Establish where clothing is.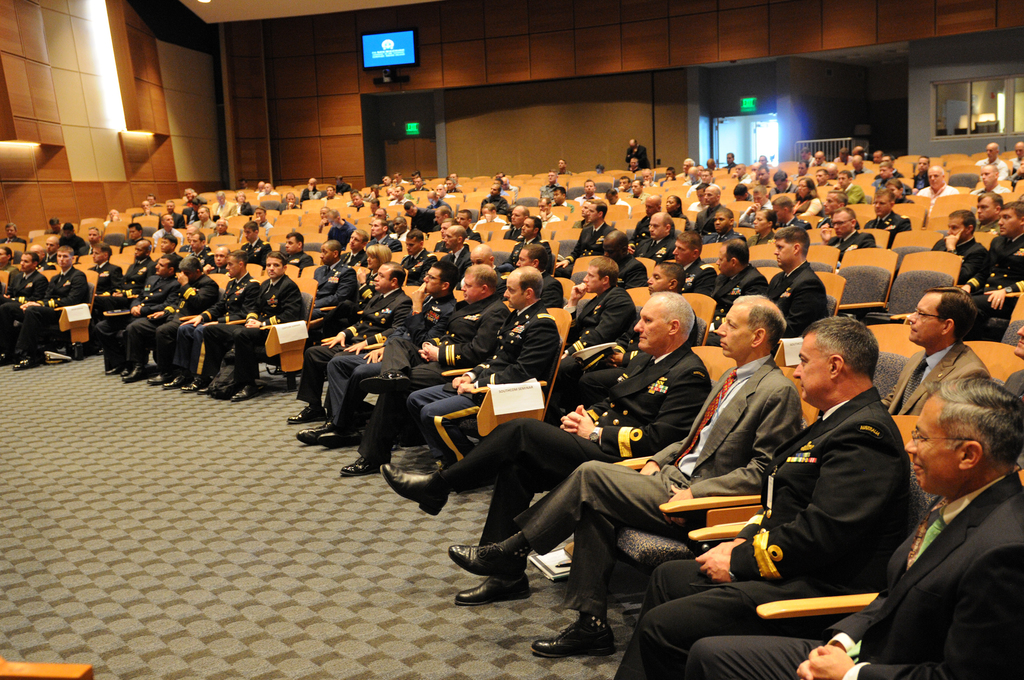
Established at (445,343,716,538).
